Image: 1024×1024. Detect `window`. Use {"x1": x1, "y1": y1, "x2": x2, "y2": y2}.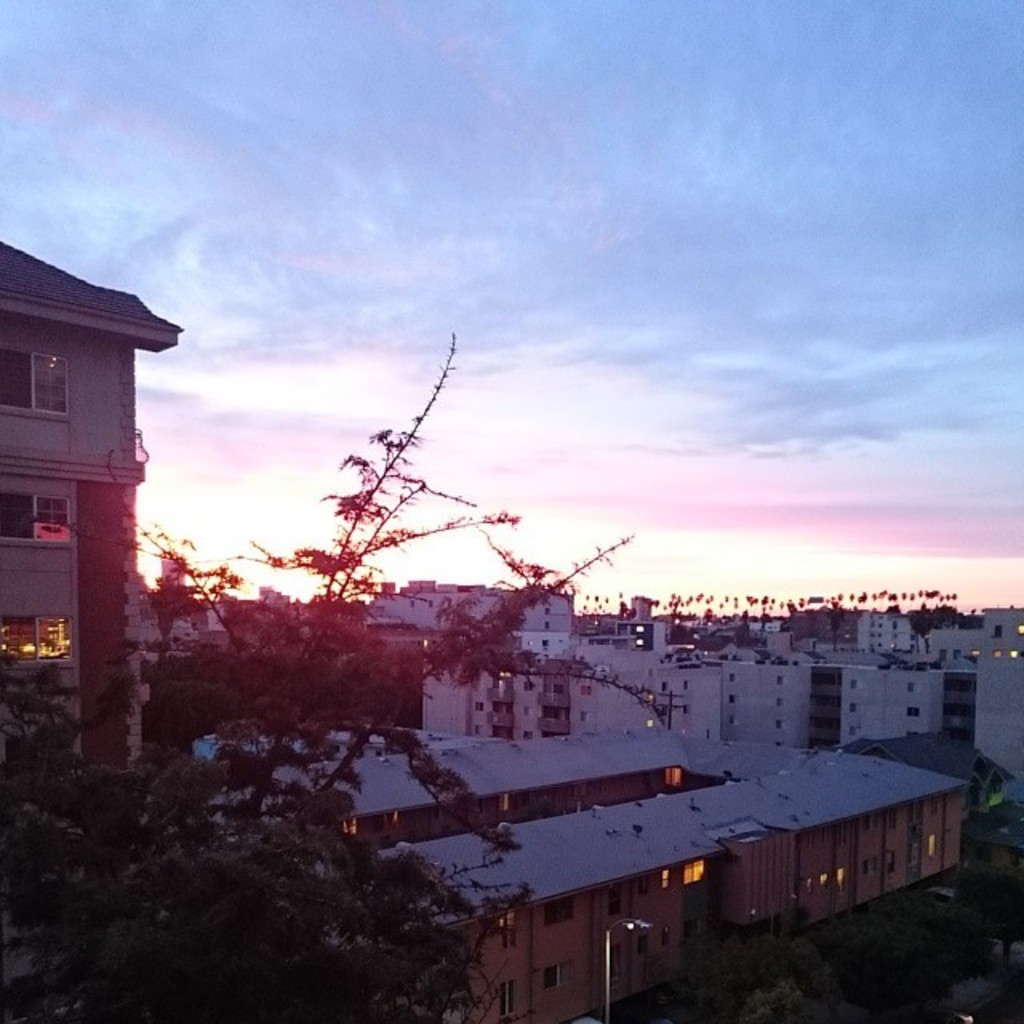
{"x1": 501, "y1": 984, "x2": 523, "y2": 1018}.
